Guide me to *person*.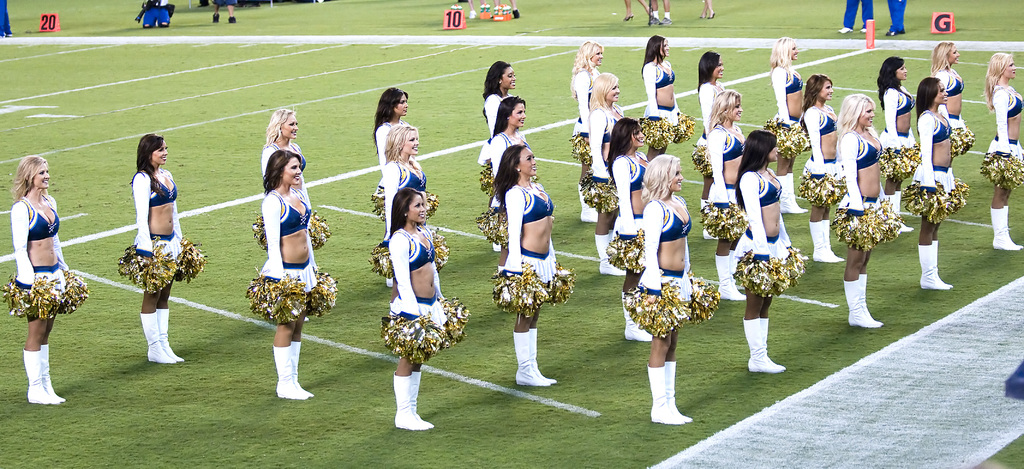
Guidance: 384,186,454,432.
